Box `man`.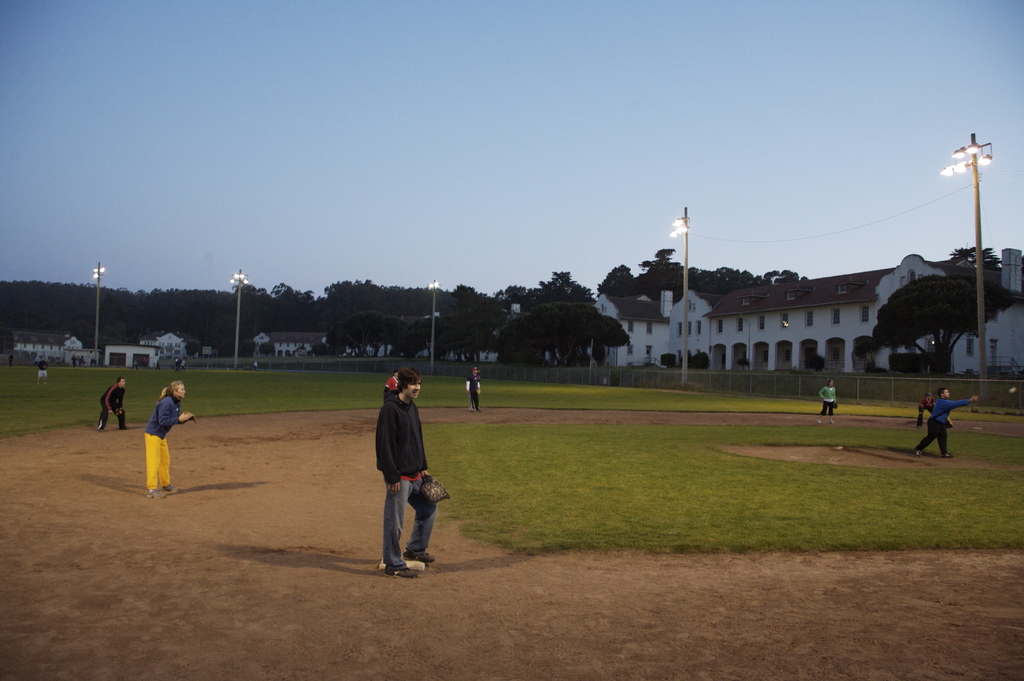
region(467, 368, 480, 413).
